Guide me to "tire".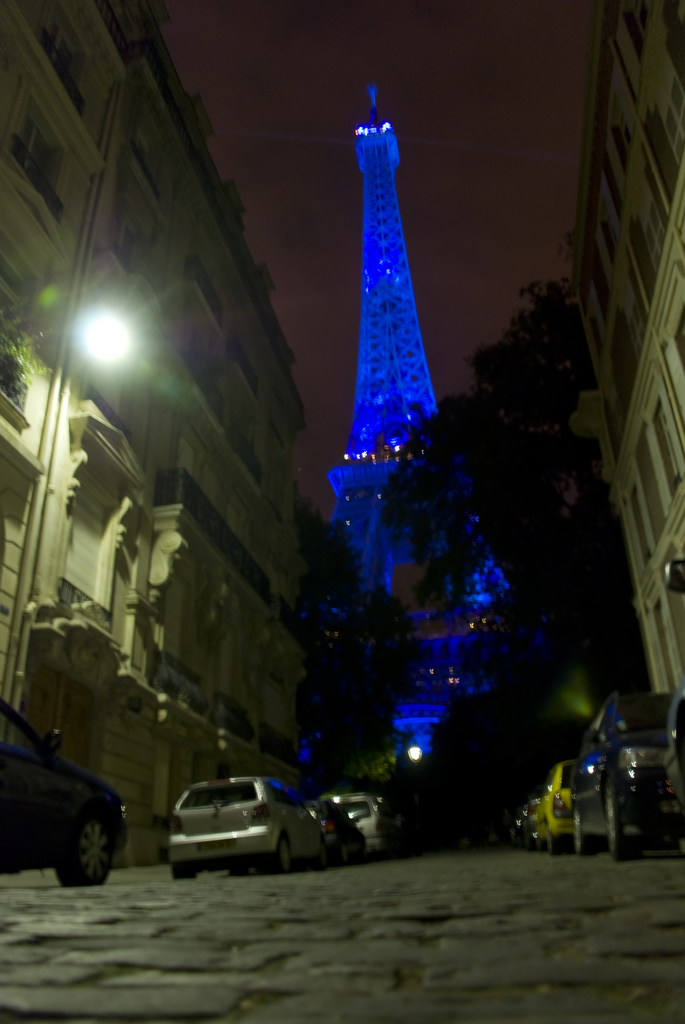
Guidance: 271 833 290 870.
